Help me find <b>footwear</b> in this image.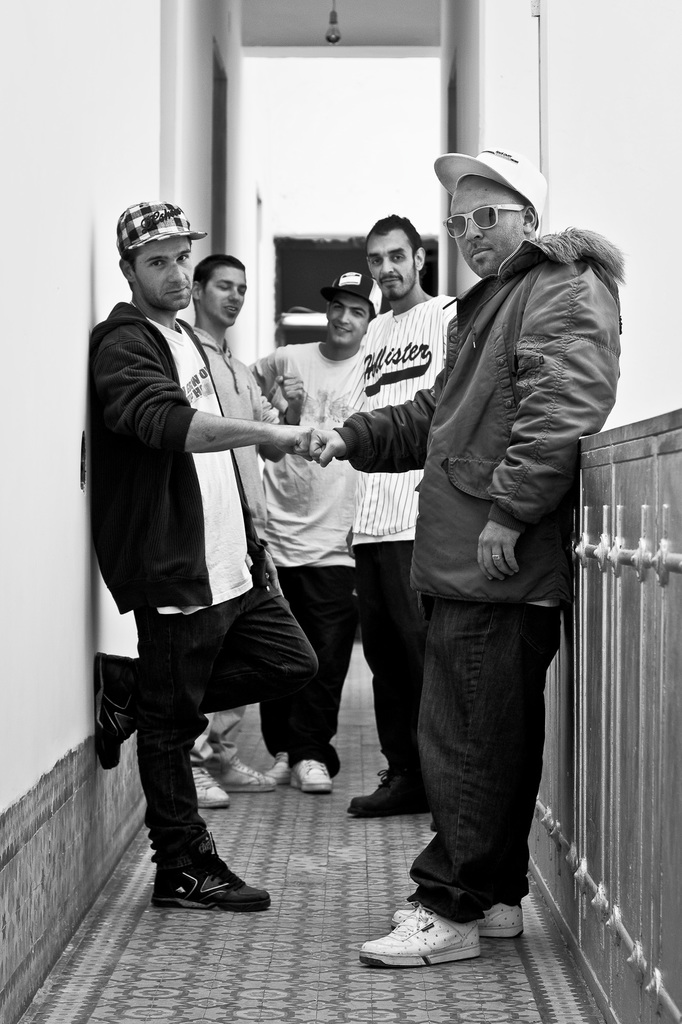
Found it: bbox=(213, 755, 280, 796).
